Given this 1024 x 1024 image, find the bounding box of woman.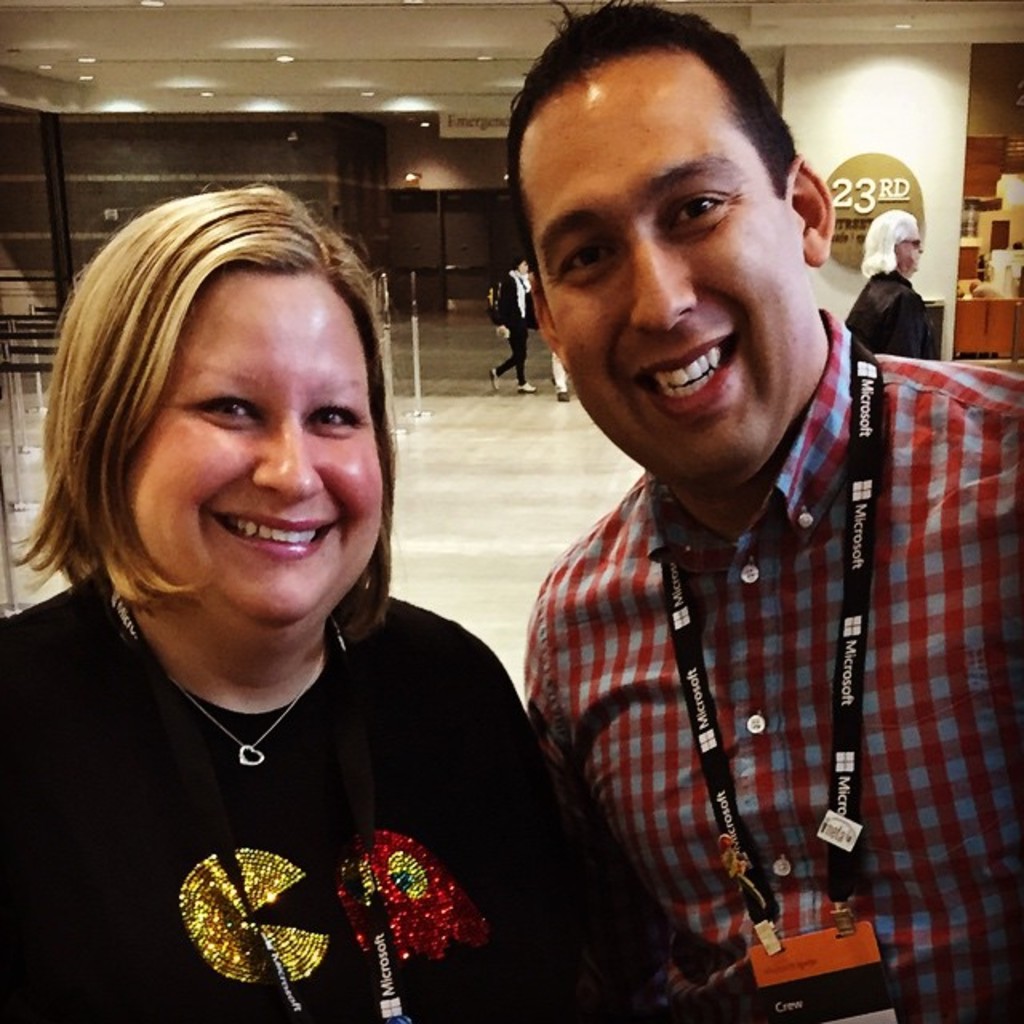
detection(10, 160, 634, 1003).
